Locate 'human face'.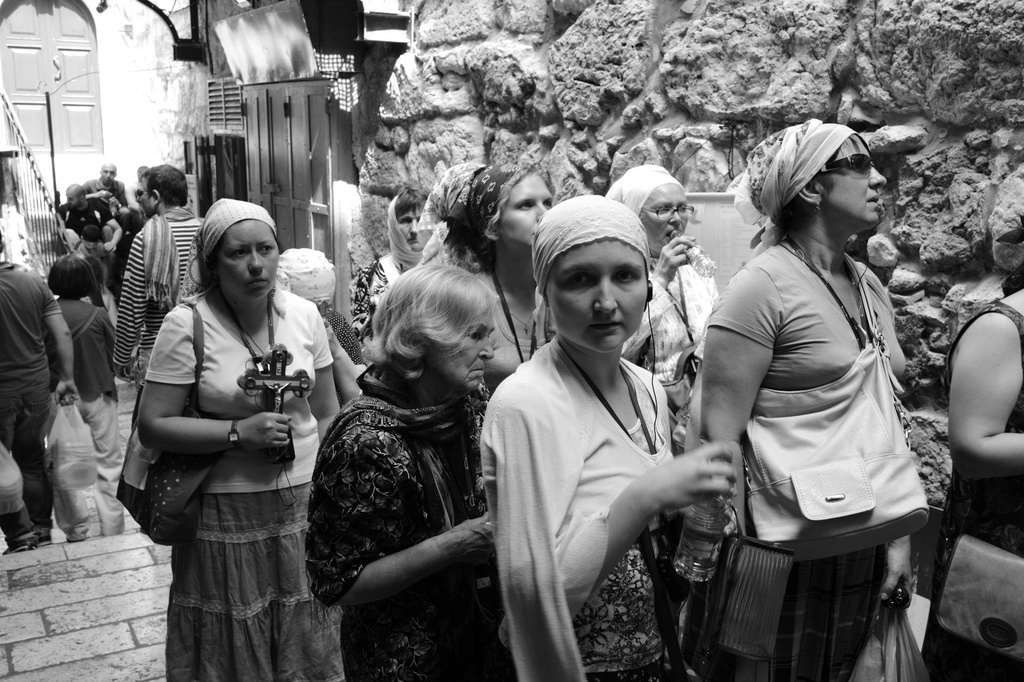
Bounding box: BBox(138, 177, 154, 218).
